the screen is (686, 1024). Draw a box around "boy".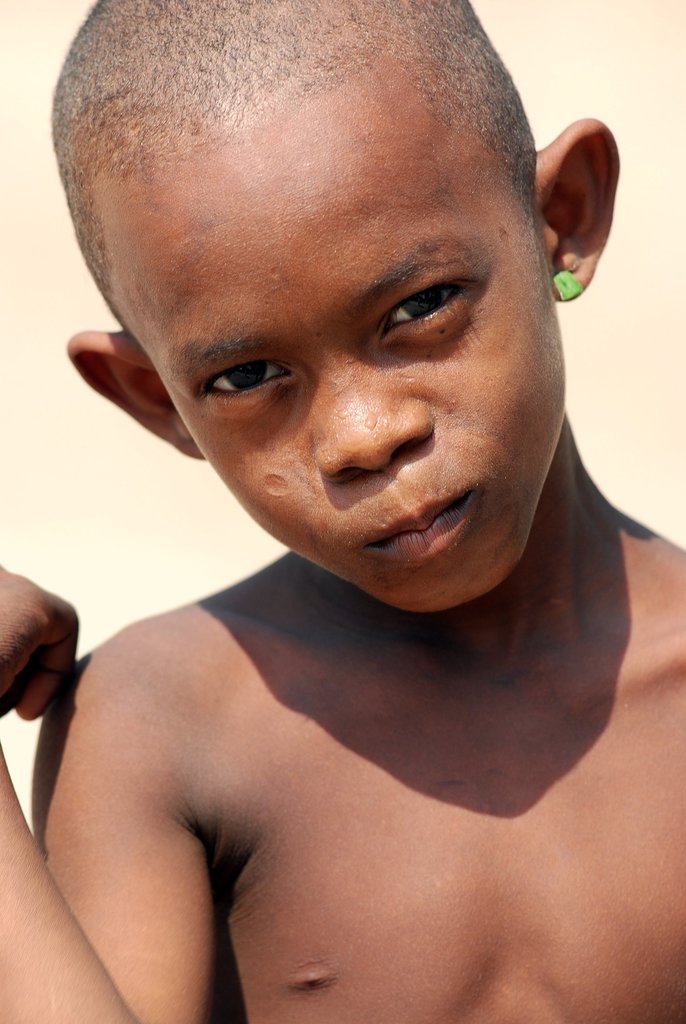
x1=0 y1=0 x2=685 y2=1023.
